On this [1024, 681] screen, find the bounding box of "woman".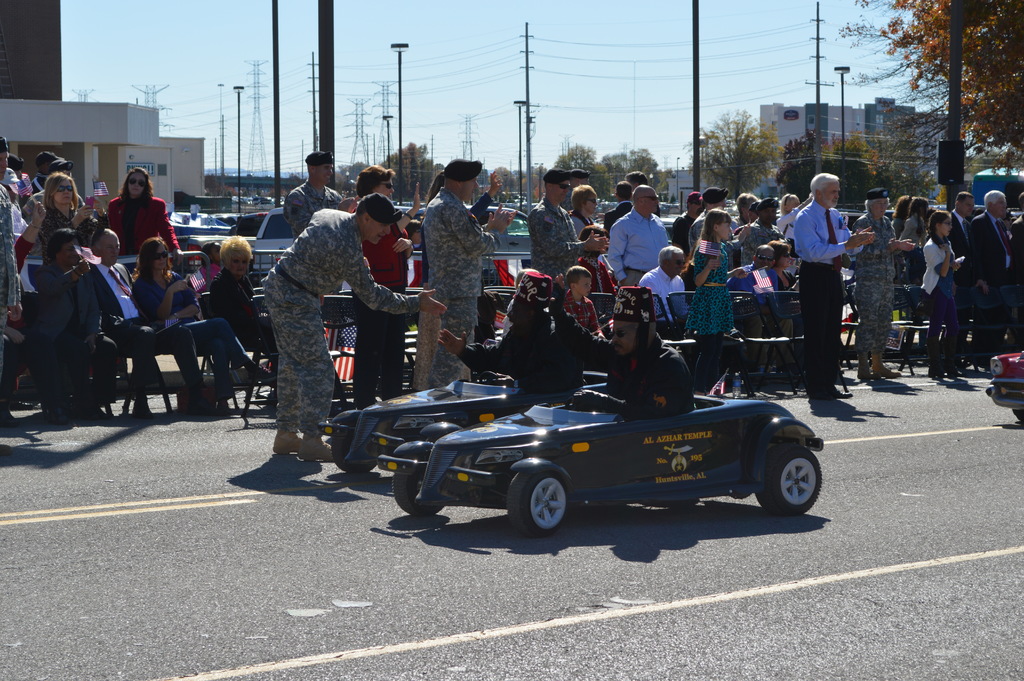
Bounding box: box=[131, 236, 271, 414].
